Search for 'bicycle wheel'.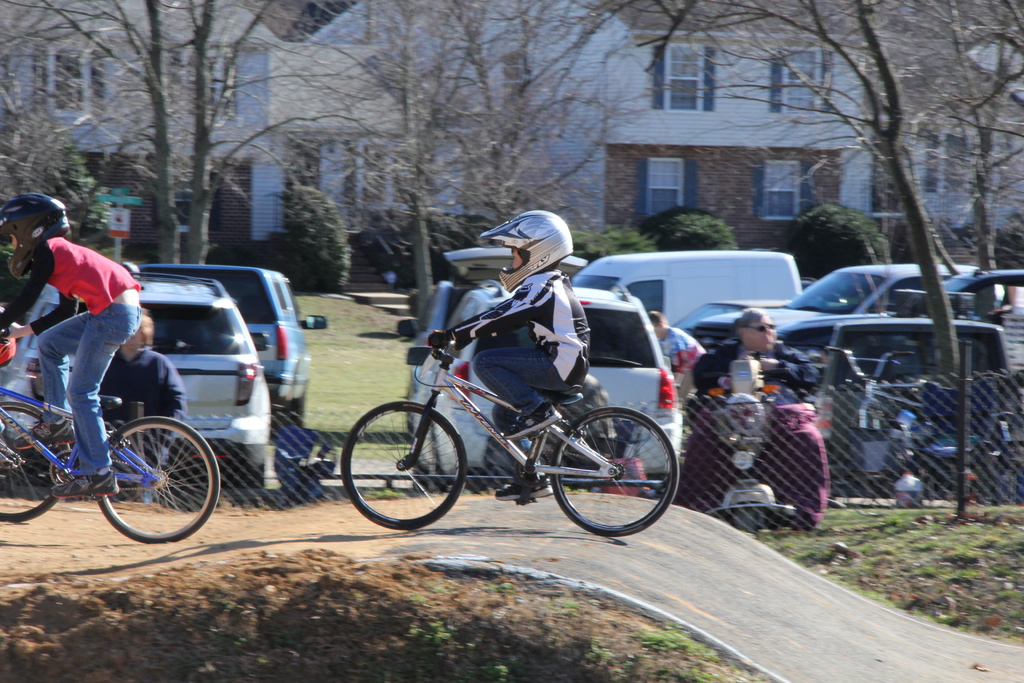
Found at {"x1": 97, "y1": 420, "x2": 220, "y2": 542}.
